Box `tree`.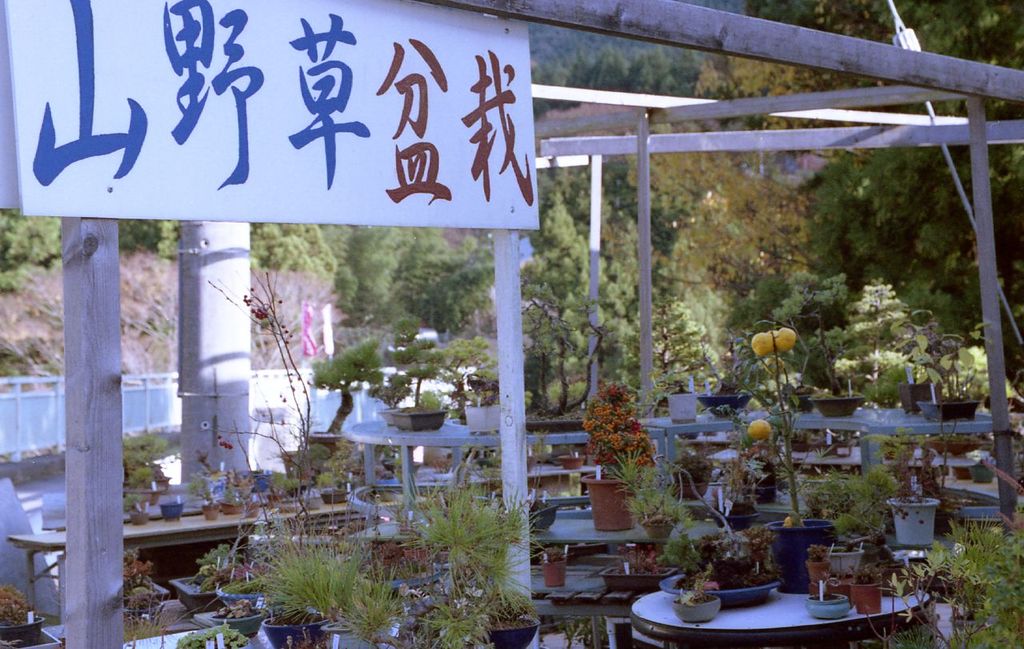
BBox(394, 221, 493, 343).
